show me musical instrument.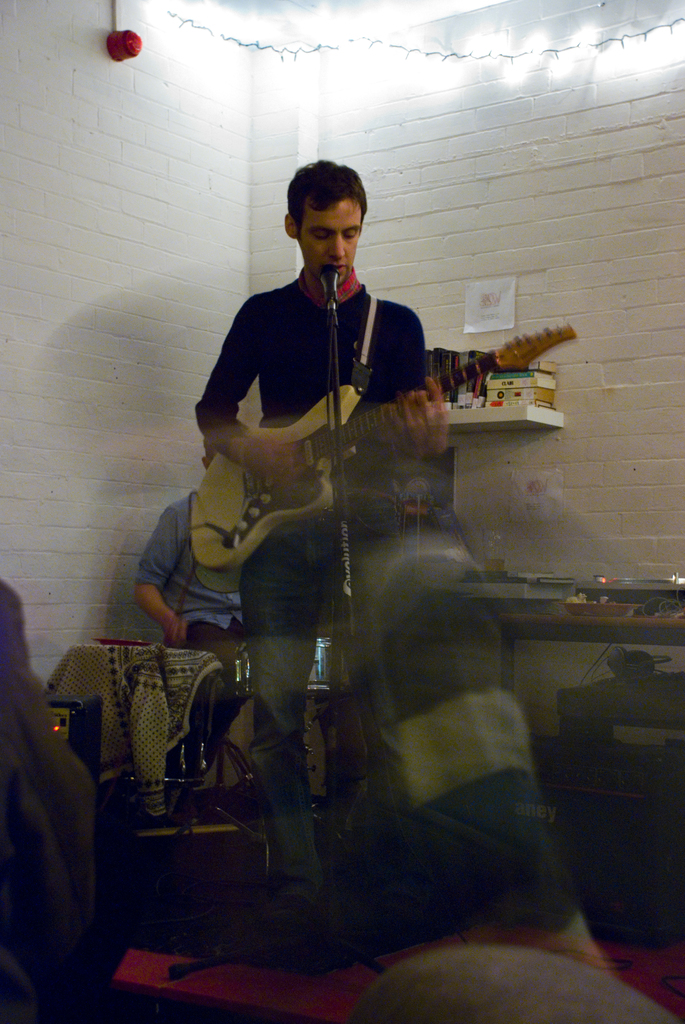
musical instrument is here: 184, 290, 581, 580.
